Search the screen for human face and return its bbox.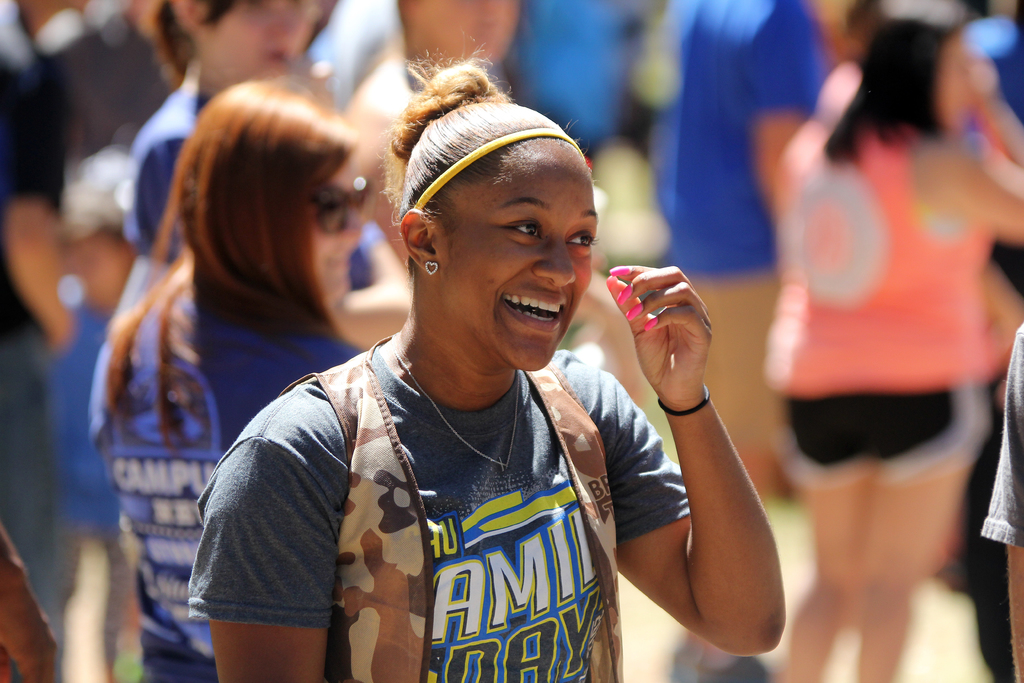
Found: {"left": 444, "top": 135, "right": 598, "bottom": 370}.
